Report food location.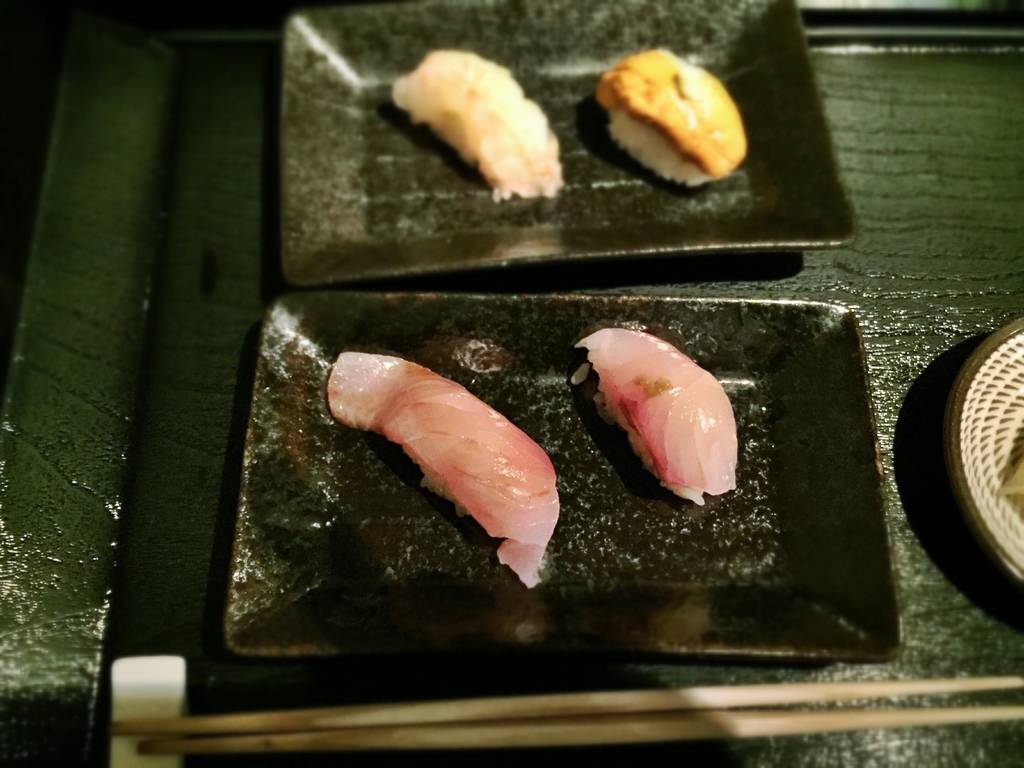
Report: box=[388, 46, 567, 198].
